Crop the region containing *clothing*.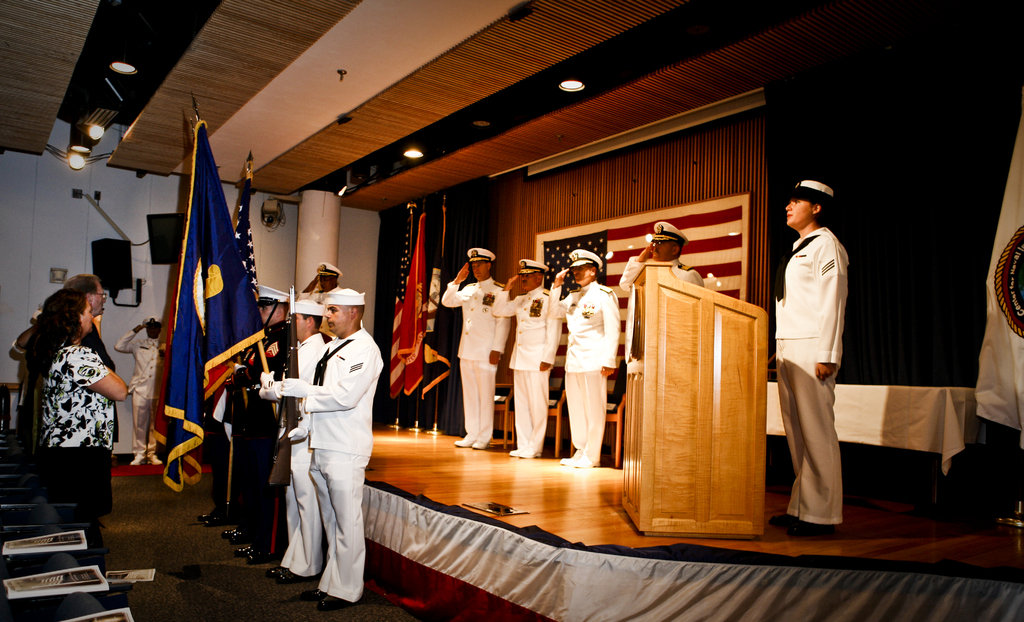
Crop region: detection(42, 343, 118, 525).
